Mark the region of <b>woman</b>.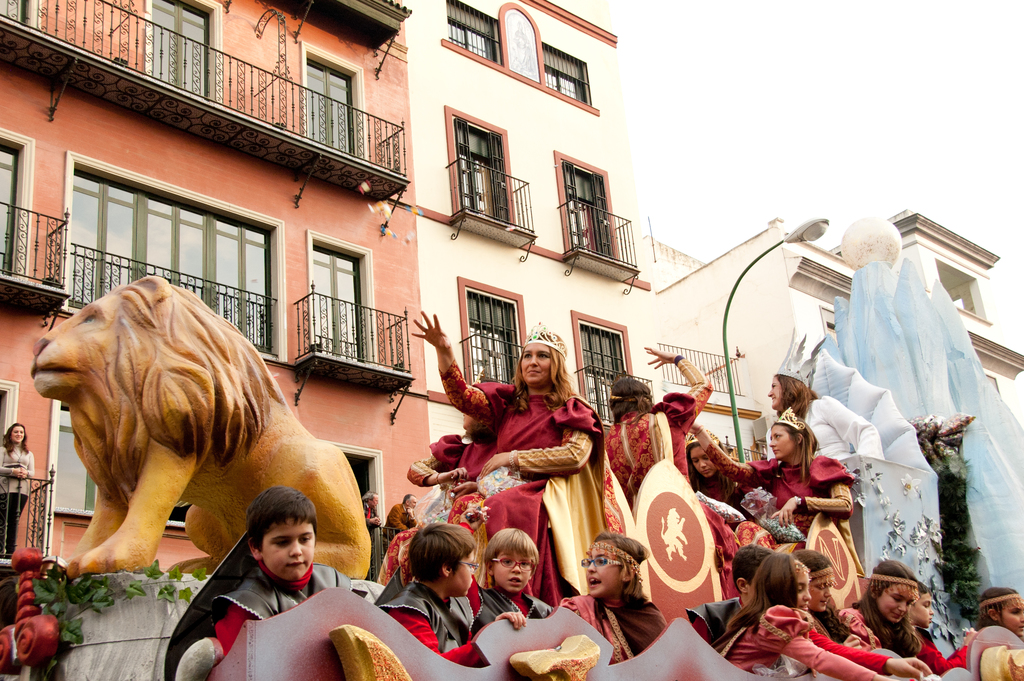
Region: <box>796,540,856,672</box>.
